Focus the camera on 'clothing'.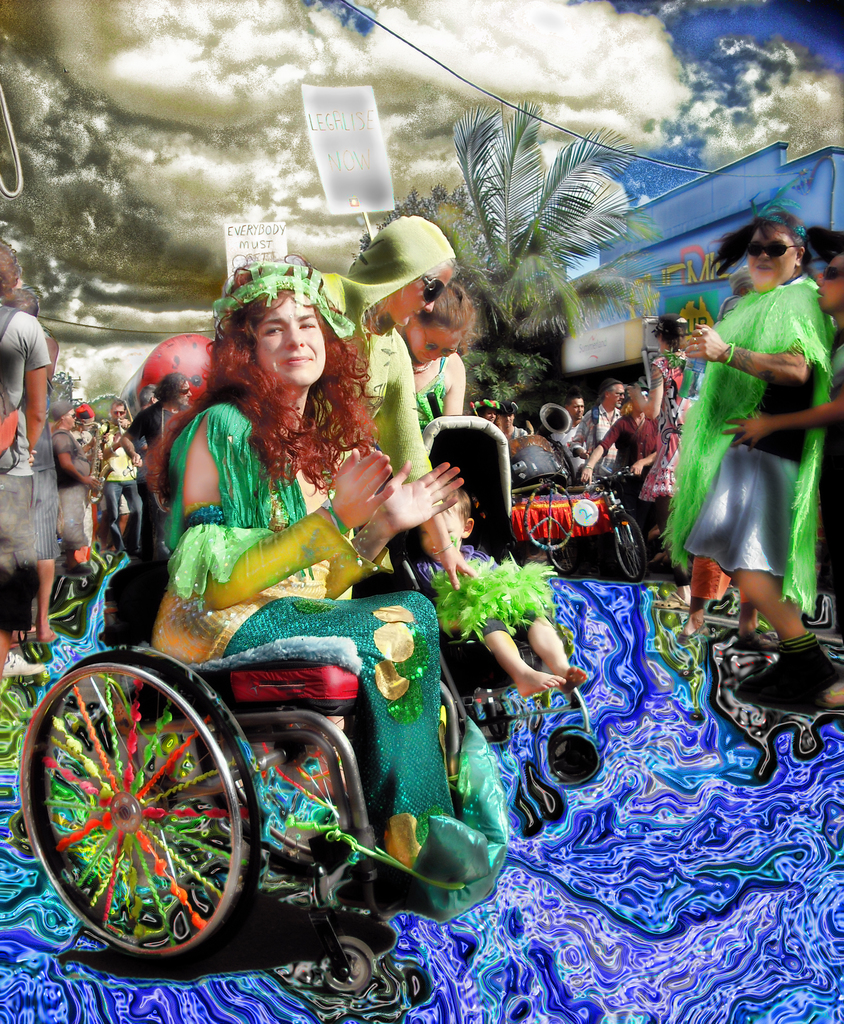
Focus region: [77, 413, 151, 557].
